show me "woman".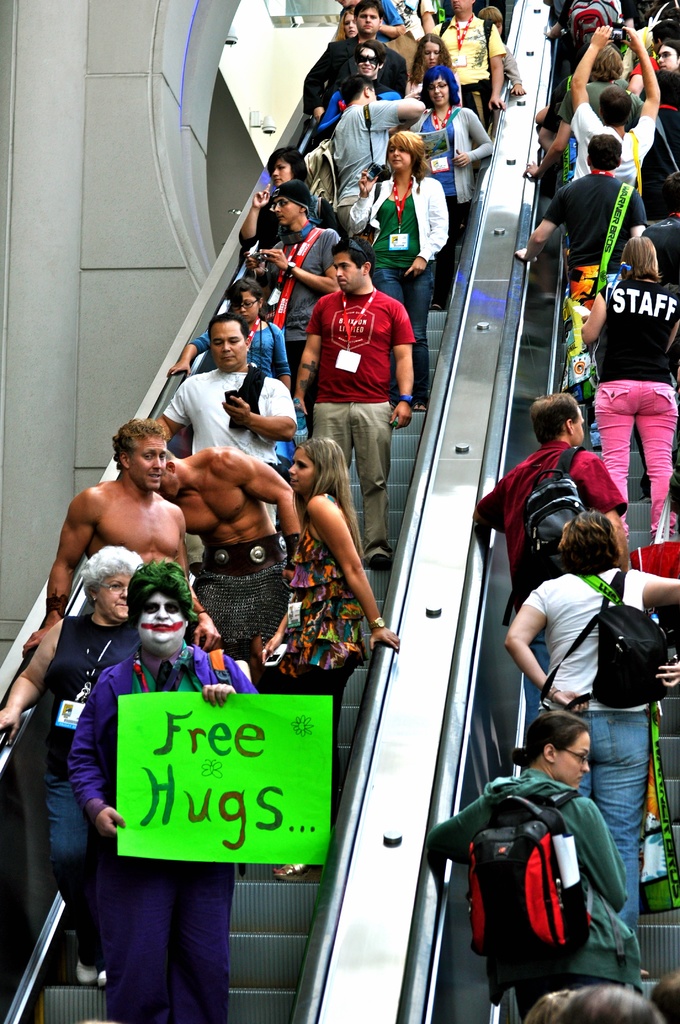
"woman" is here: 426:710:646:1023.
